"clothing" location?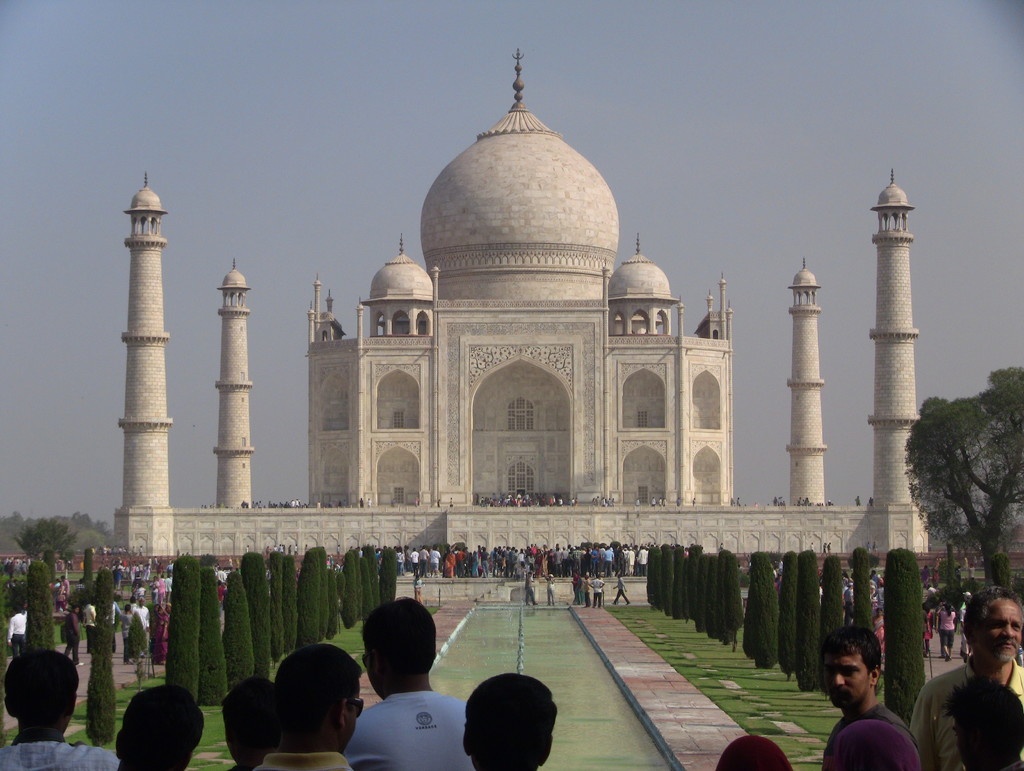
box(652, 497, 659, 506)
